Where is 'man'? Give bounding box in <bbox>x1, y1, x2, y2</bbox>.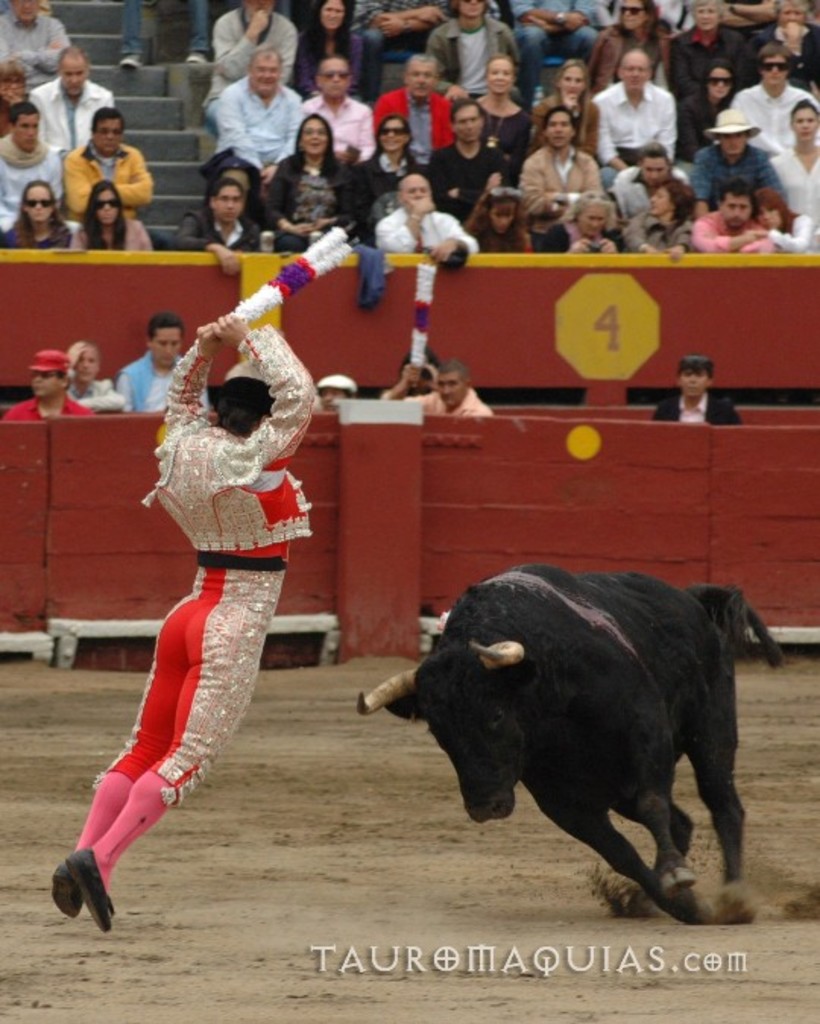
<bbox>512, 100, 601, 222</bbox>.
